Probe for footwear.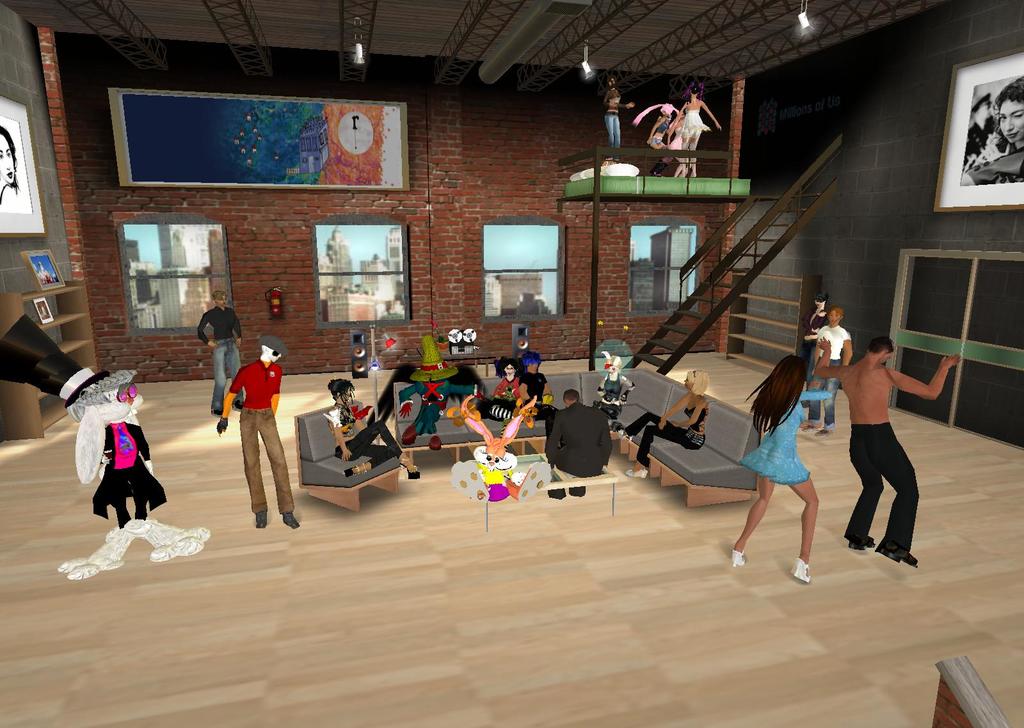
Probe result: 845/533/876/550.
